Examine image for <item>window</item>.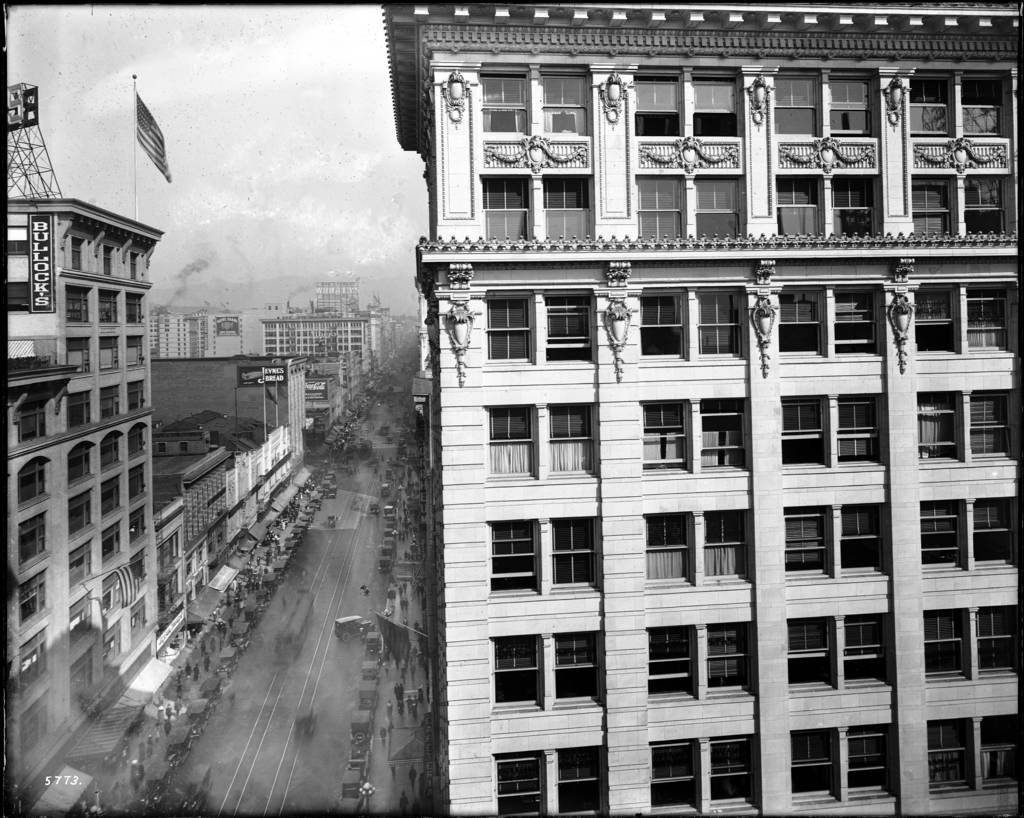
Examination result: box=[835, 175, 877, 241].
